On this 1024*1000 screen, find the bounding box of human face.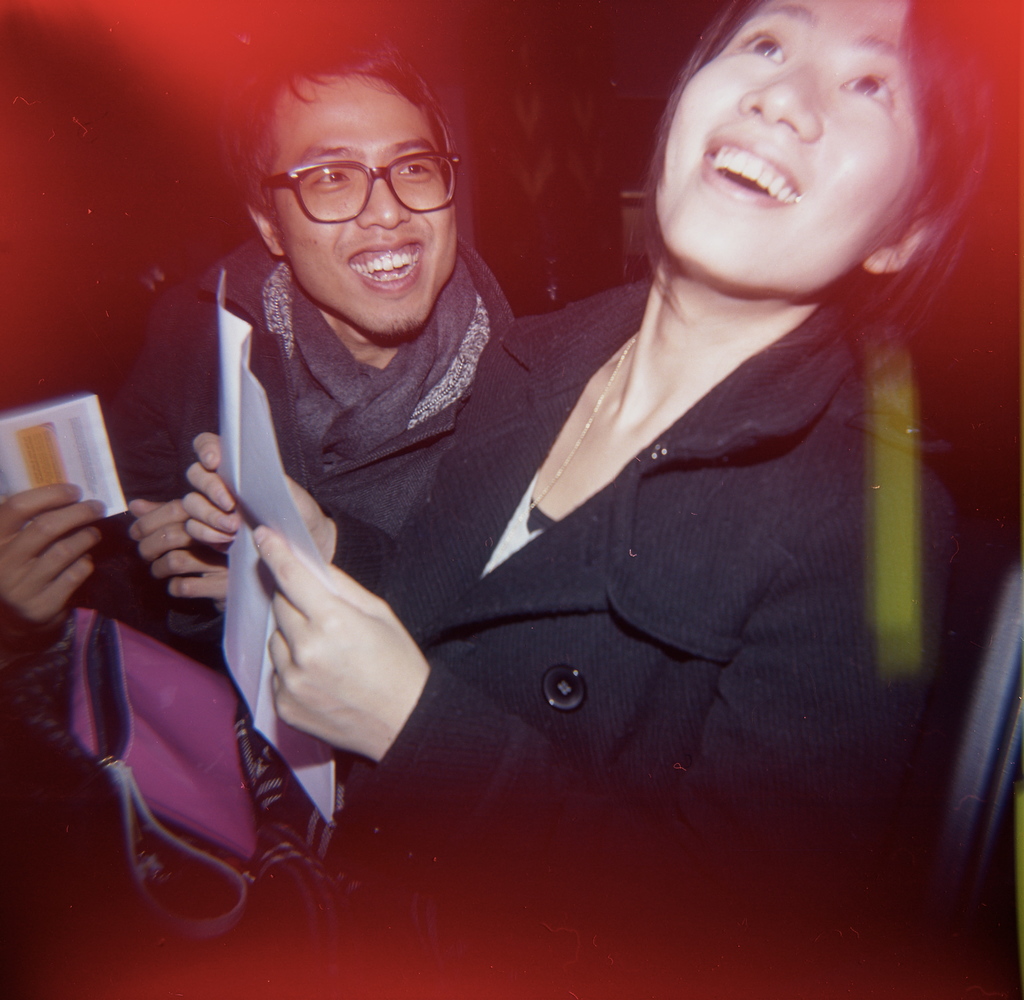
Bounding box: <bbox>273, 76, 461, 335</bbox>.
